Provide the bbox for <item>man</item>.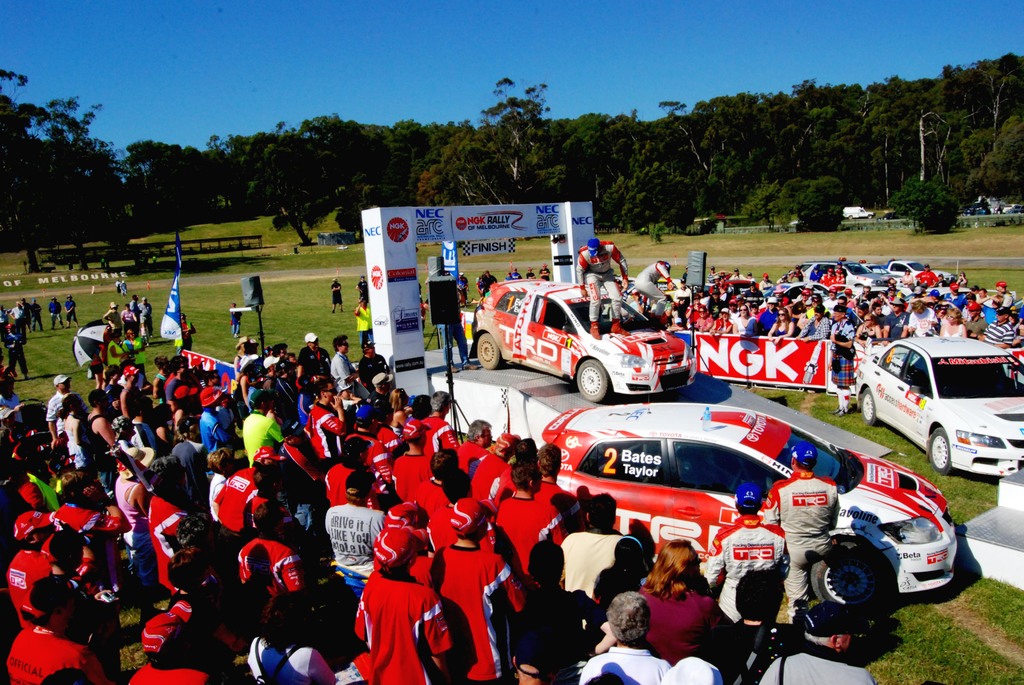
BBox(46, 373, 82, 443).
